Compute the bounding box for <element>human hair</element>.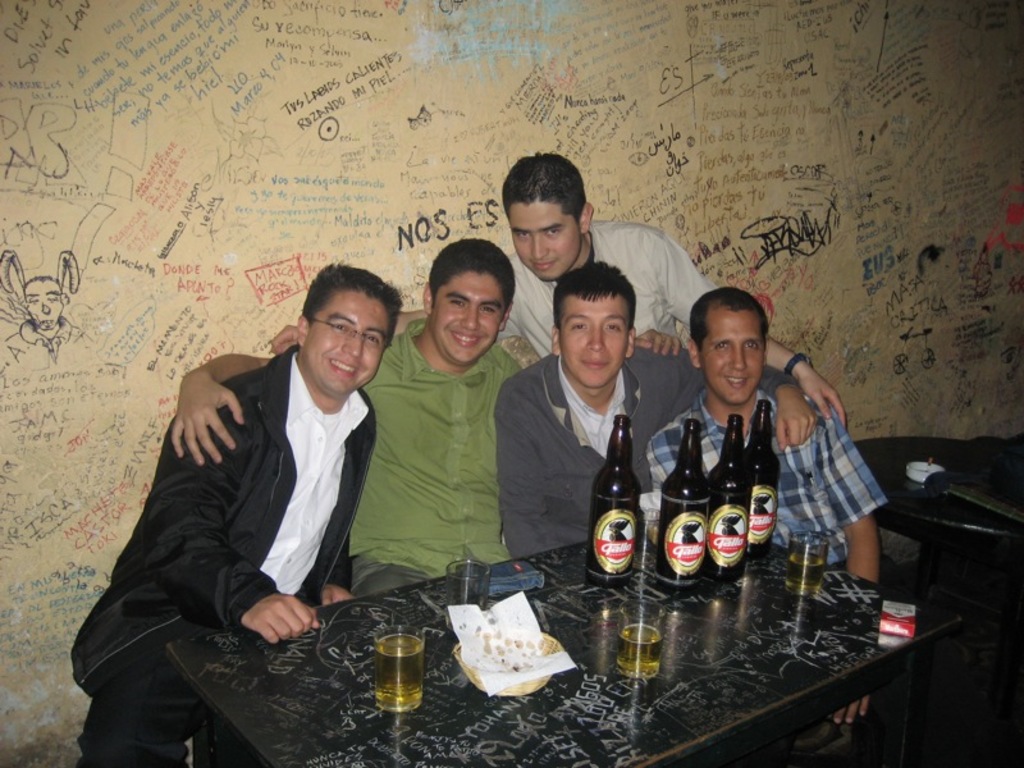
[x1=301, y1=264, x2=403, y2=348].
